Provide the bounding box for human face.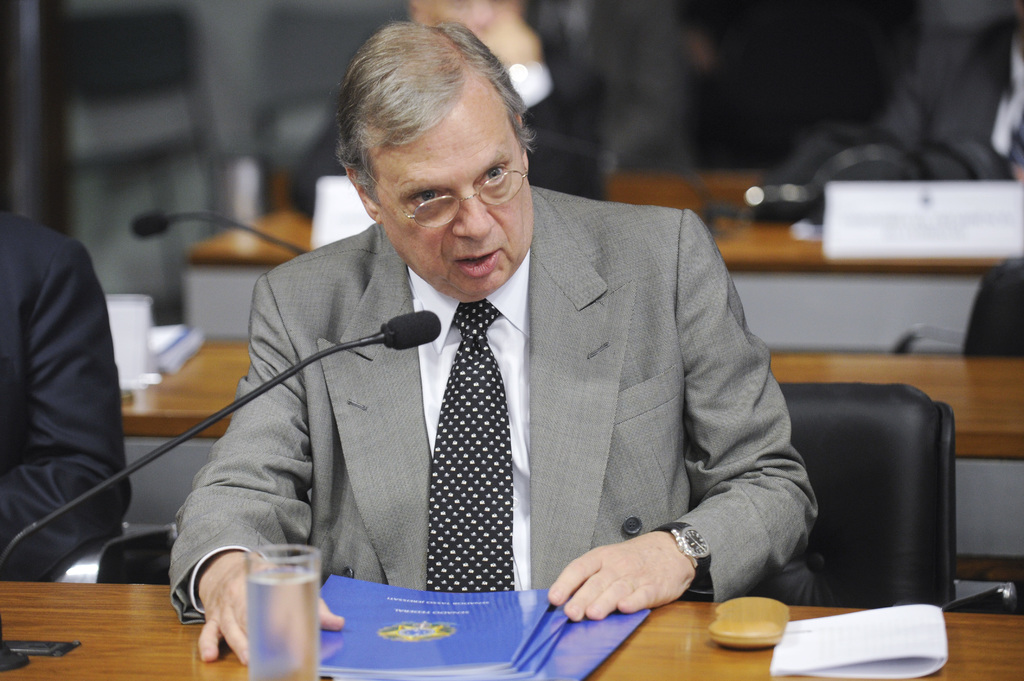
<box>378,108,532,297</box>.
